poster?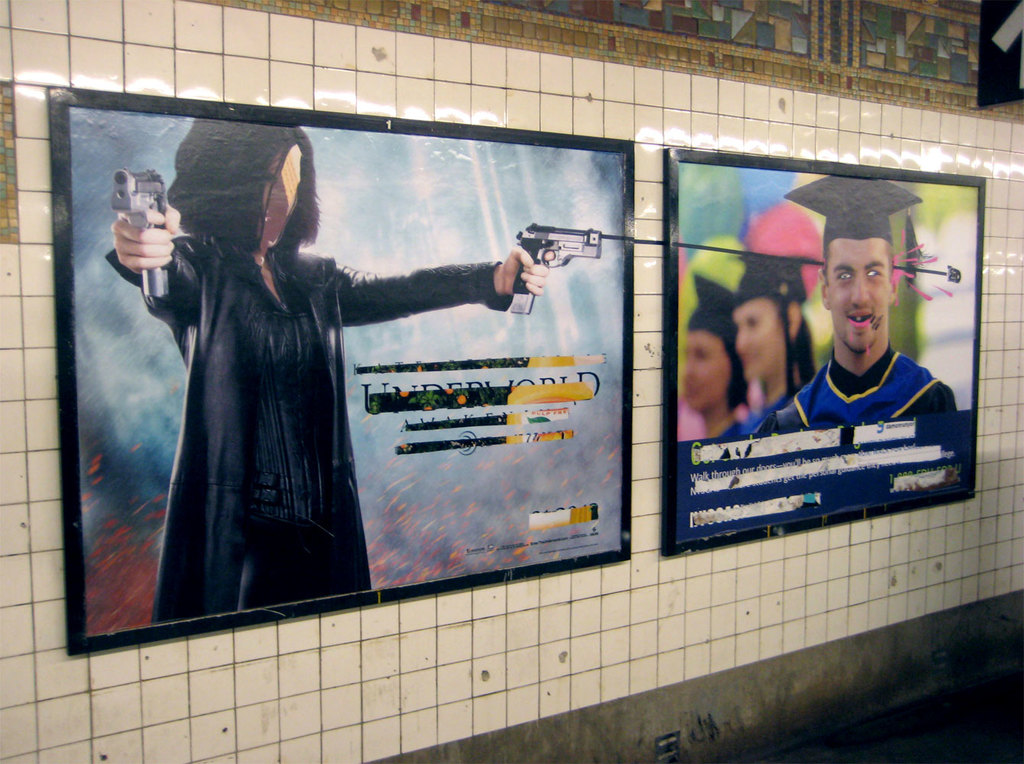
{"left": 73, "top": 106, "right": 624, "bottom": 631}
